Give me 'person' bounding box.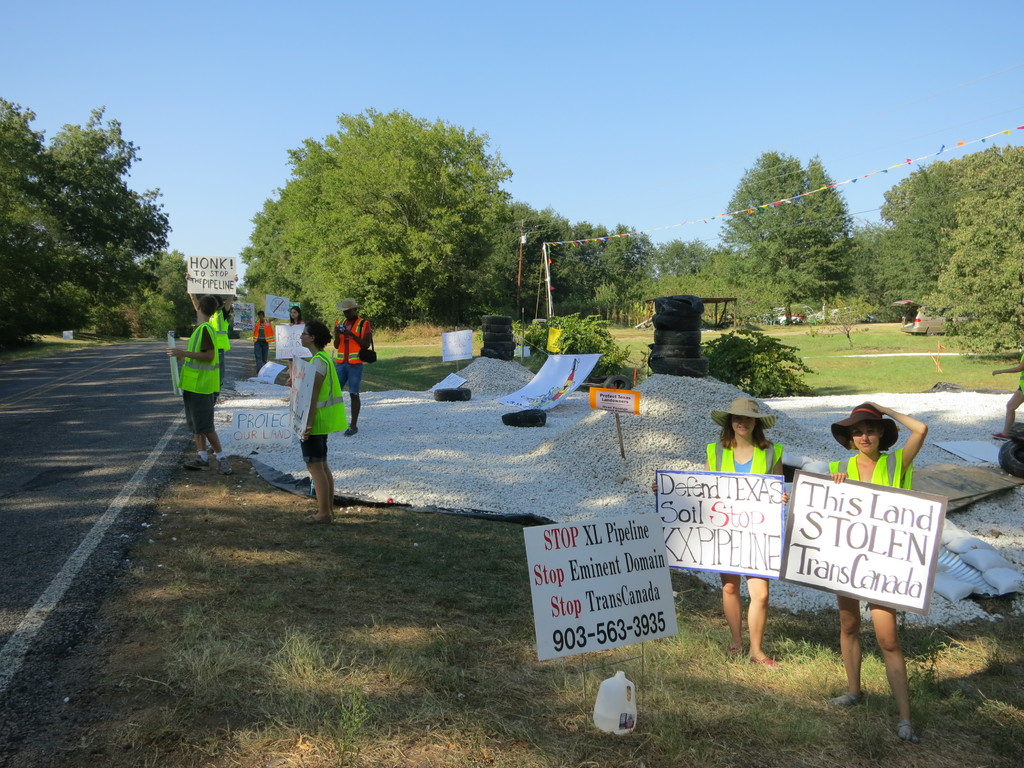
x1=279, y1=315, x2=351, y2=527.
